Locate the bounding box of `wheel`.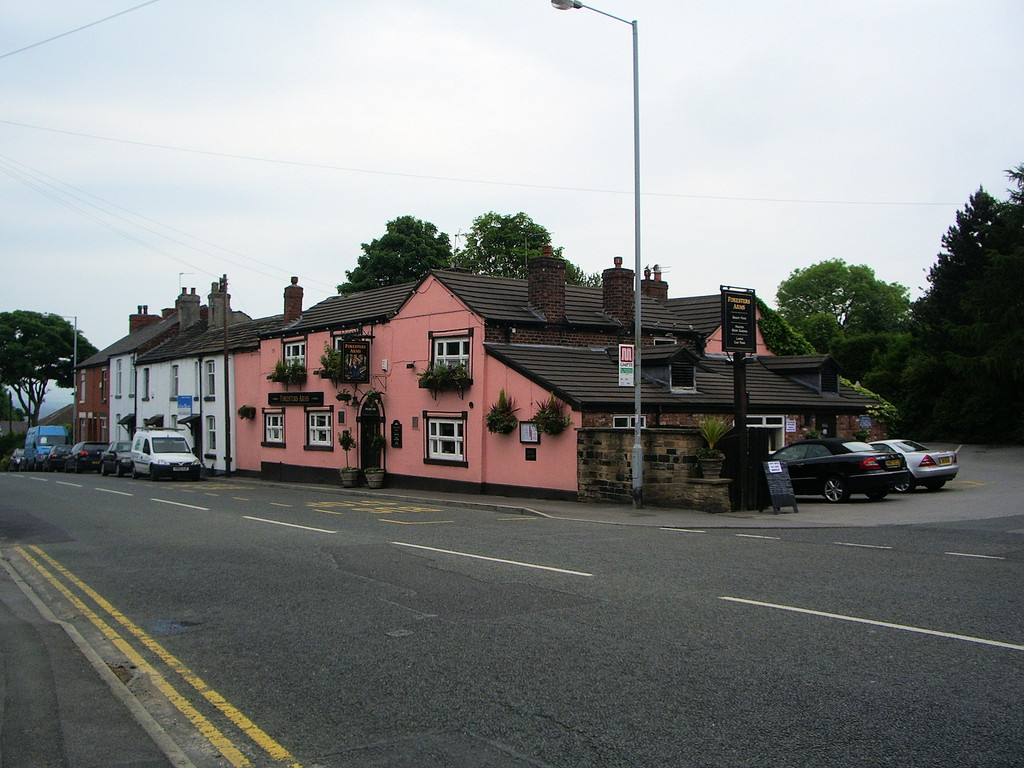
Bounding box: bbox(893, 483, 915, 494).
